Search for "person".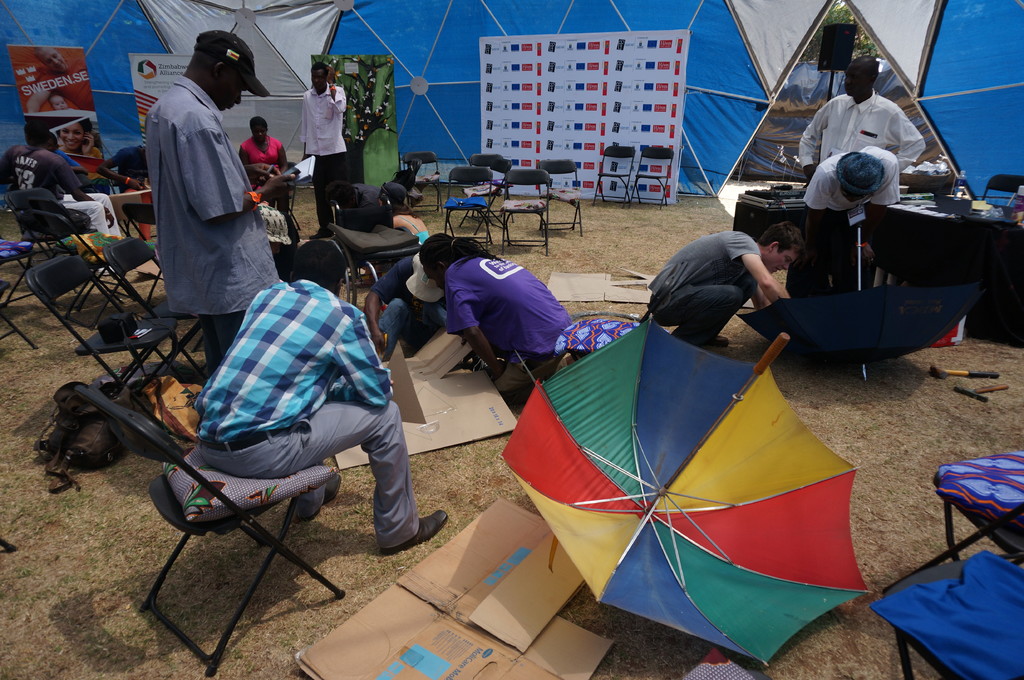
Found at bbox=(652, 223, 803, 347).
